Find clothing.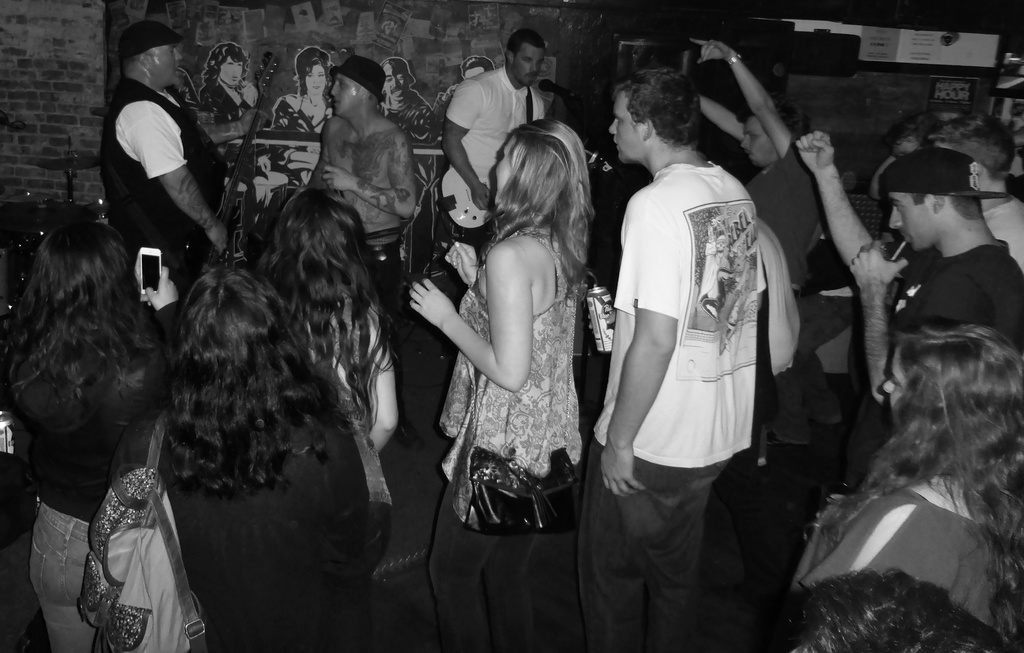
box=[442, 61, 535, 222].
